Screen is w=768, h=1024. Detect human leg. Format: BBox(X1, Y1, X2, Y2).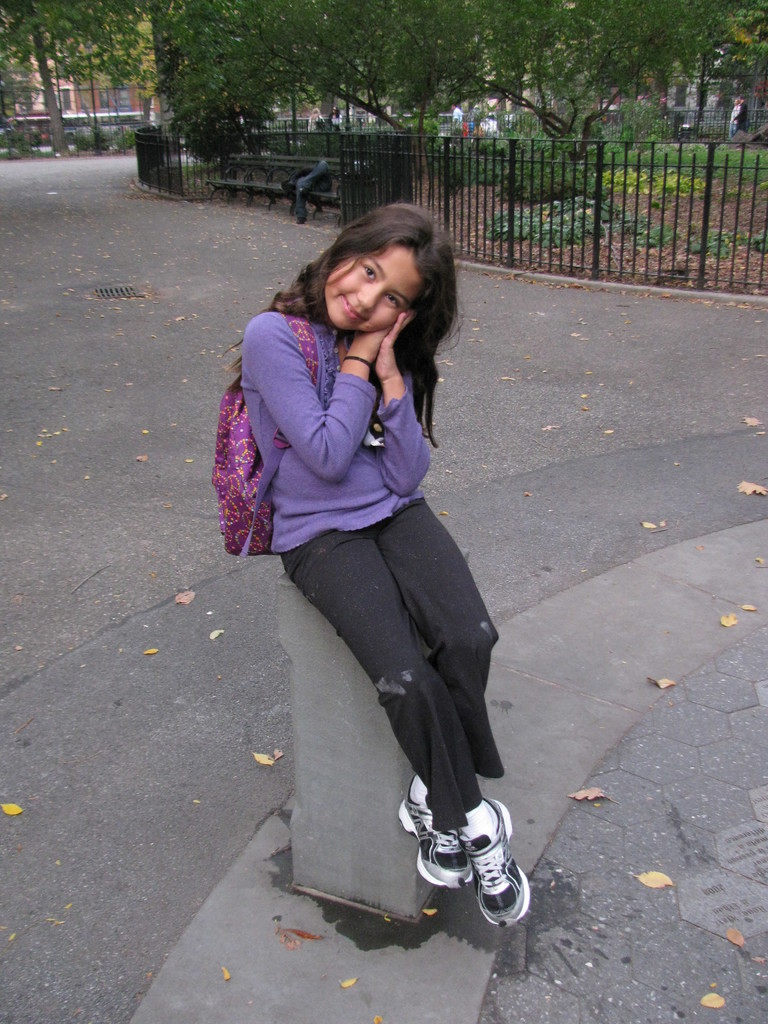
BBox(284, 508, 527, 931).
